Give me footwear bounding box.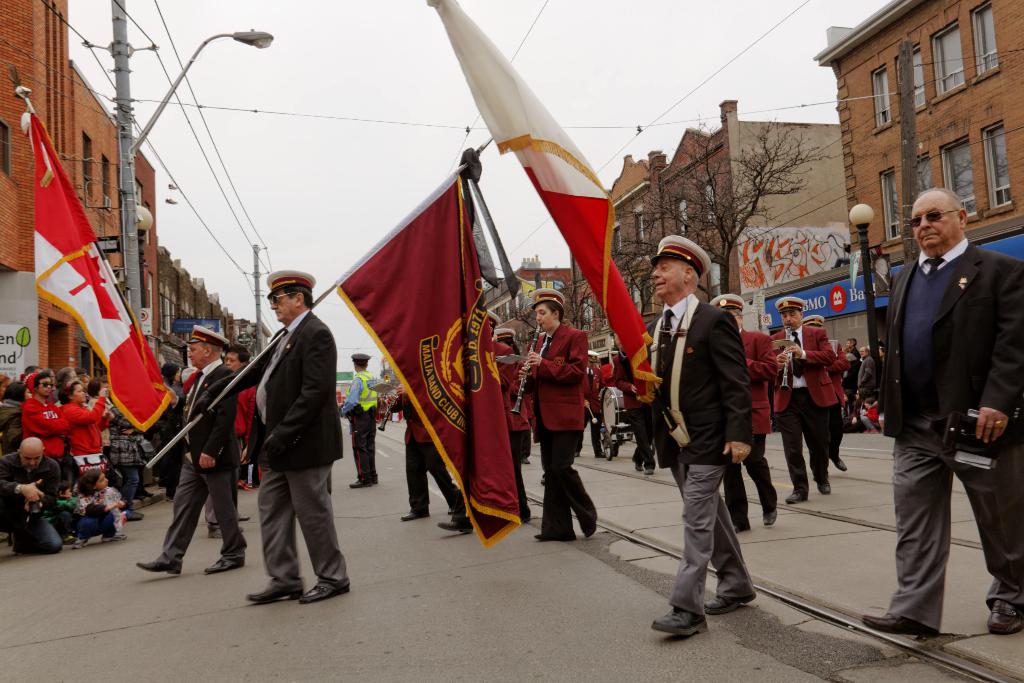
<bbox>762, 504, 778, 527</bbox>.
